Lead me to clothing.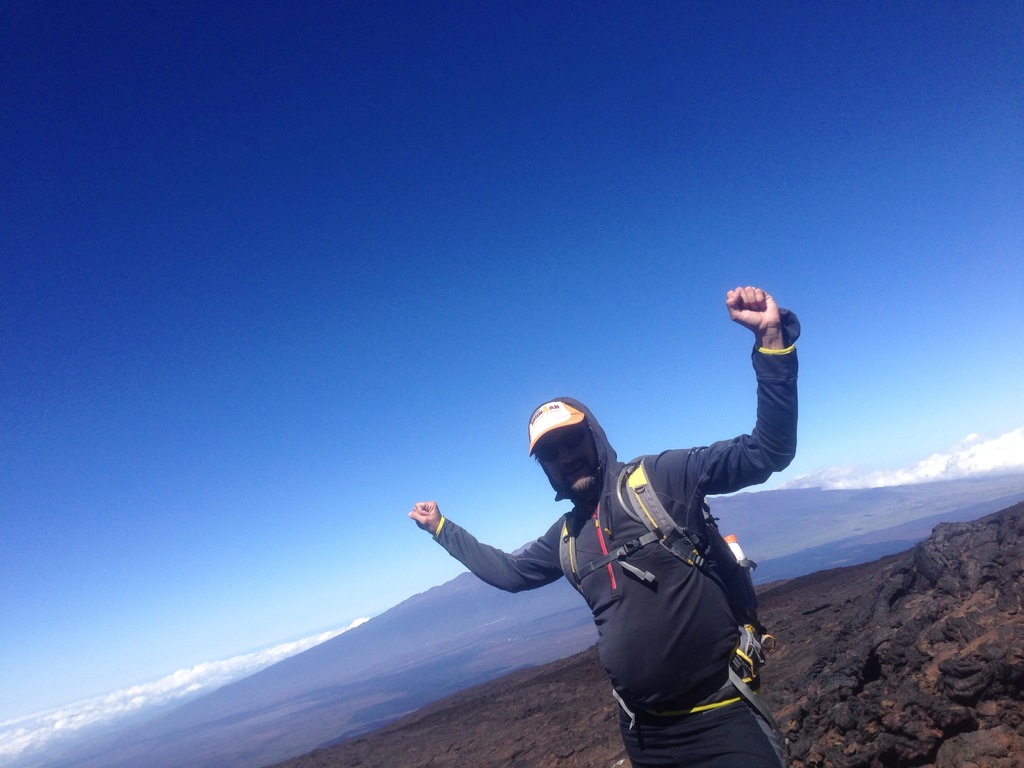
Lead to Rect(417, 296, 802, 767).
